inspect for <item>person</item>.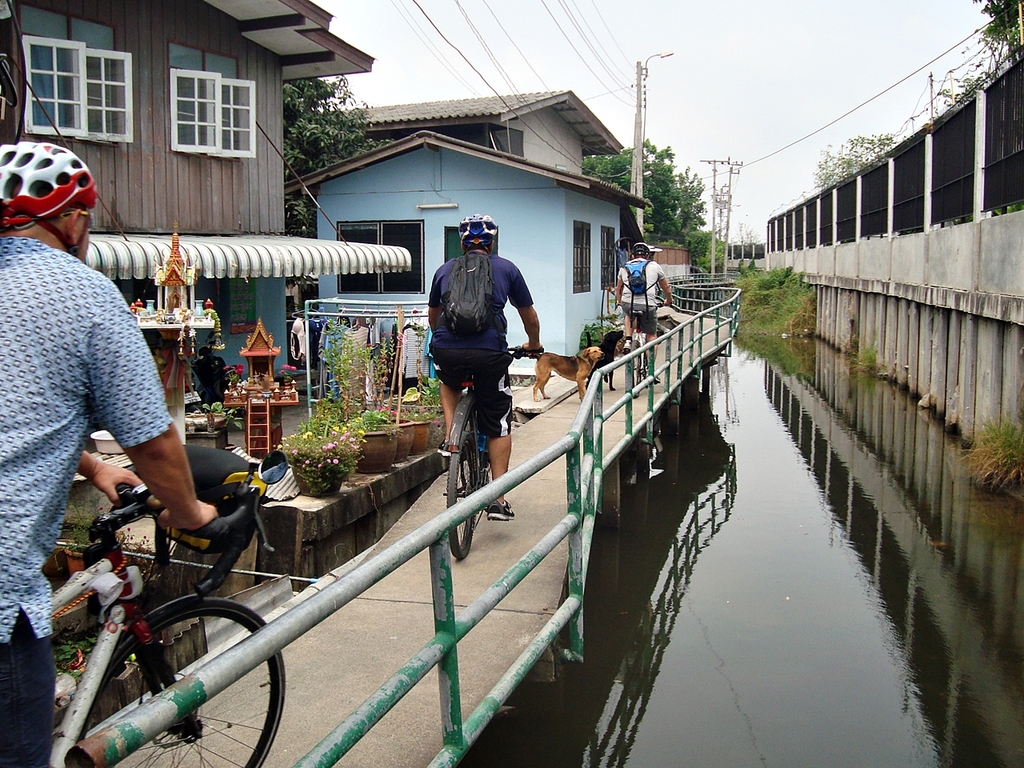
Inspection: (left=615, top=238, right=674, bottom=382).
